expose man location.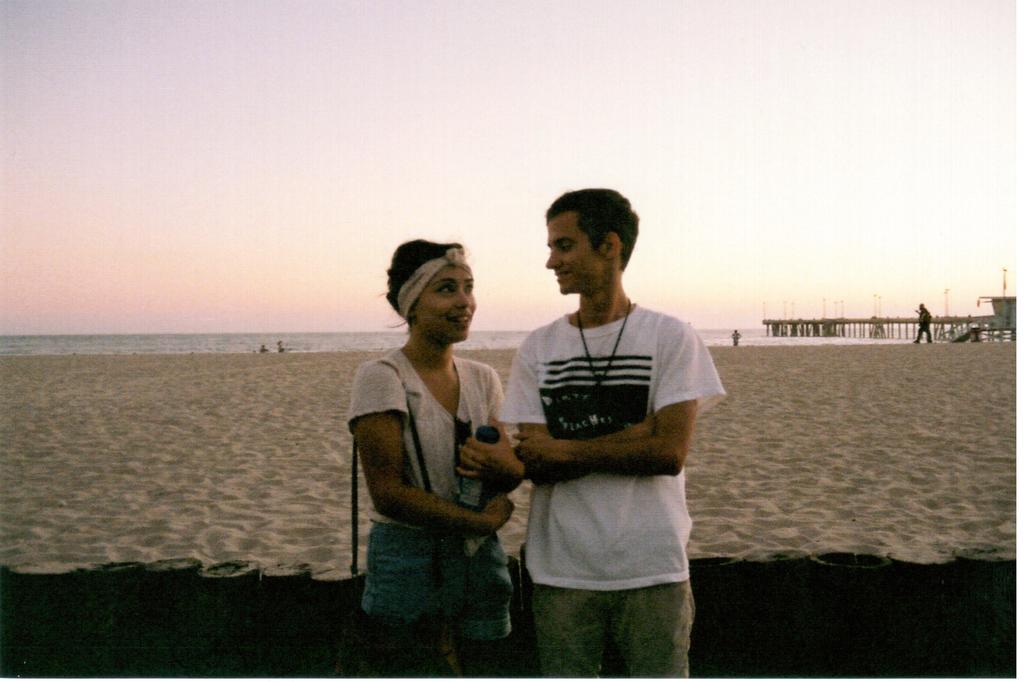
Exposed at <box>482,178,722,665</box>.
